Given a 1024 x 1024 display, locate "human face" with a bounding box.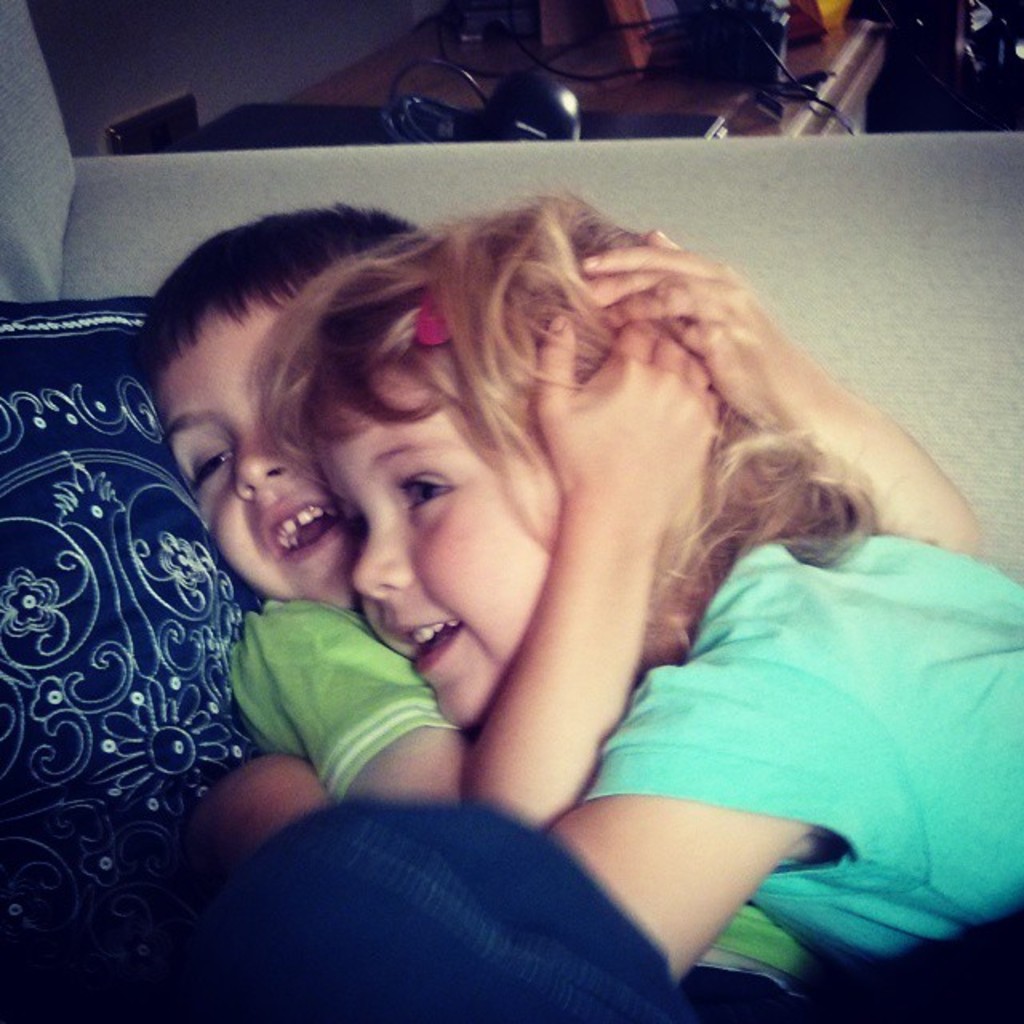
Located: select_region(173, 331, 381, 594).
